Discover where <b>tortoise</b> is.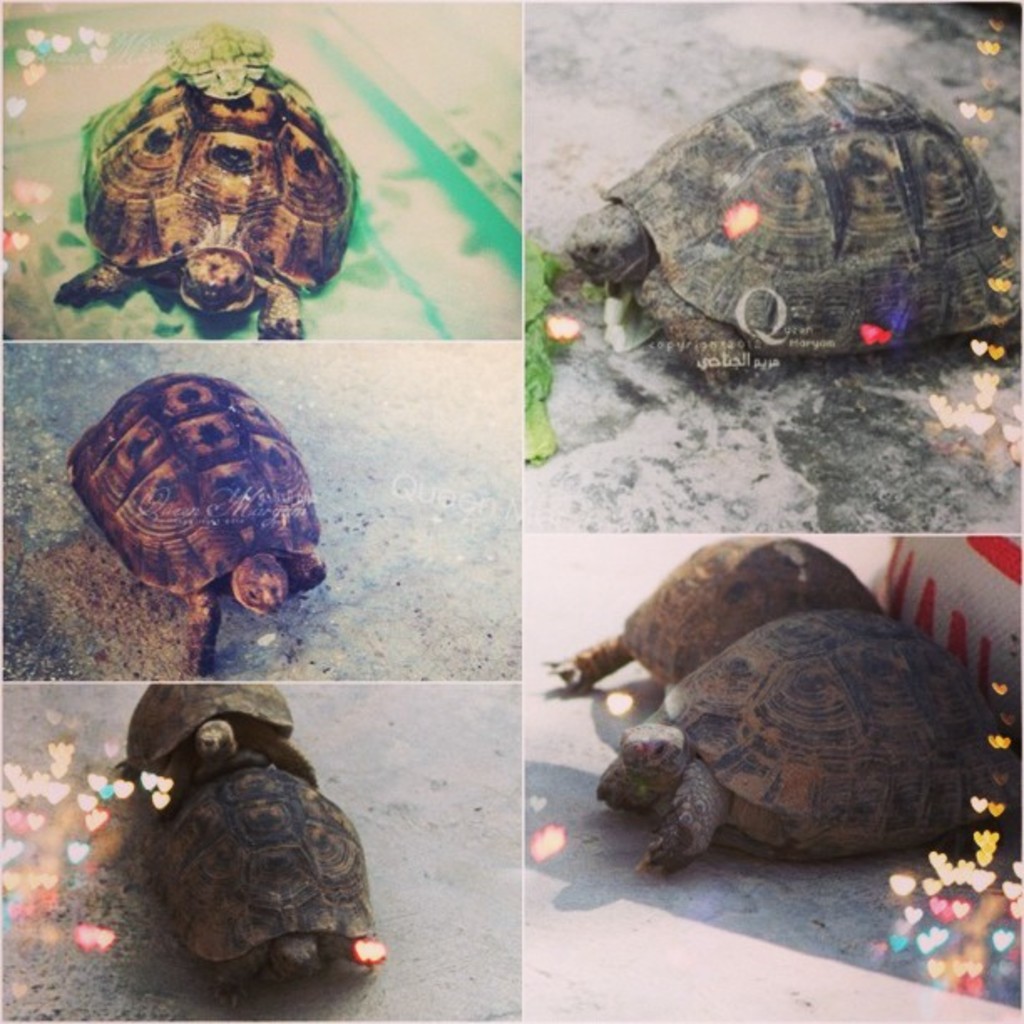
Discovered at rect(50, 82, 355, 336).
